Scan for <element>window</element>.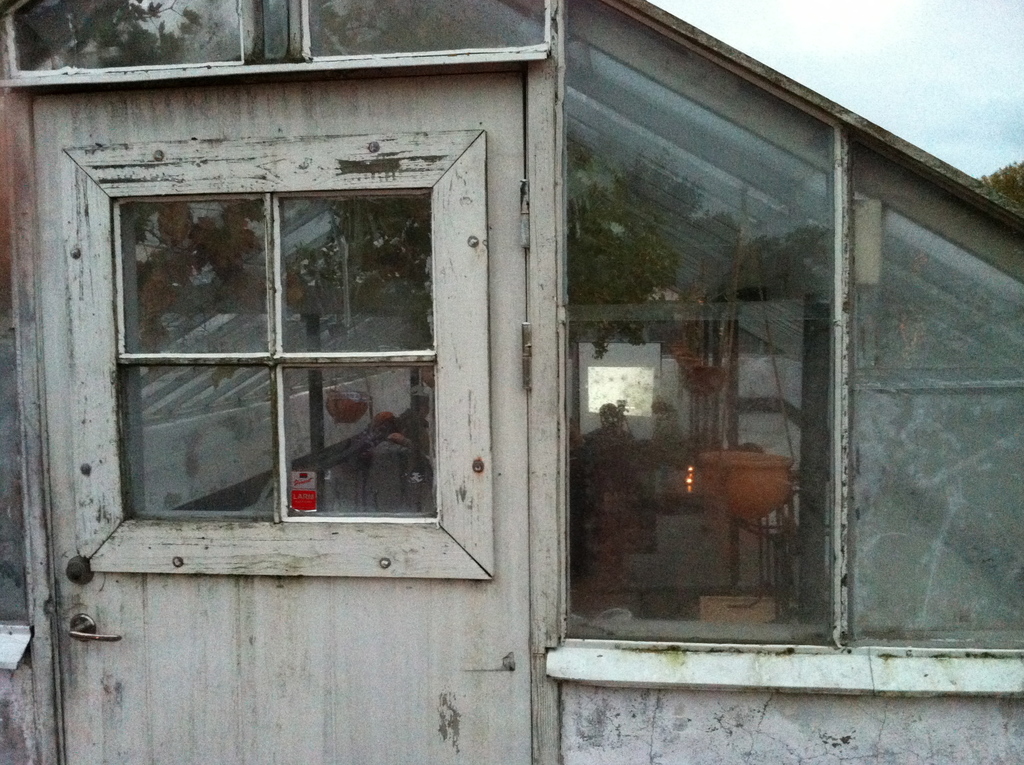
Scan result: <box>566,0,1023,700</box>.
